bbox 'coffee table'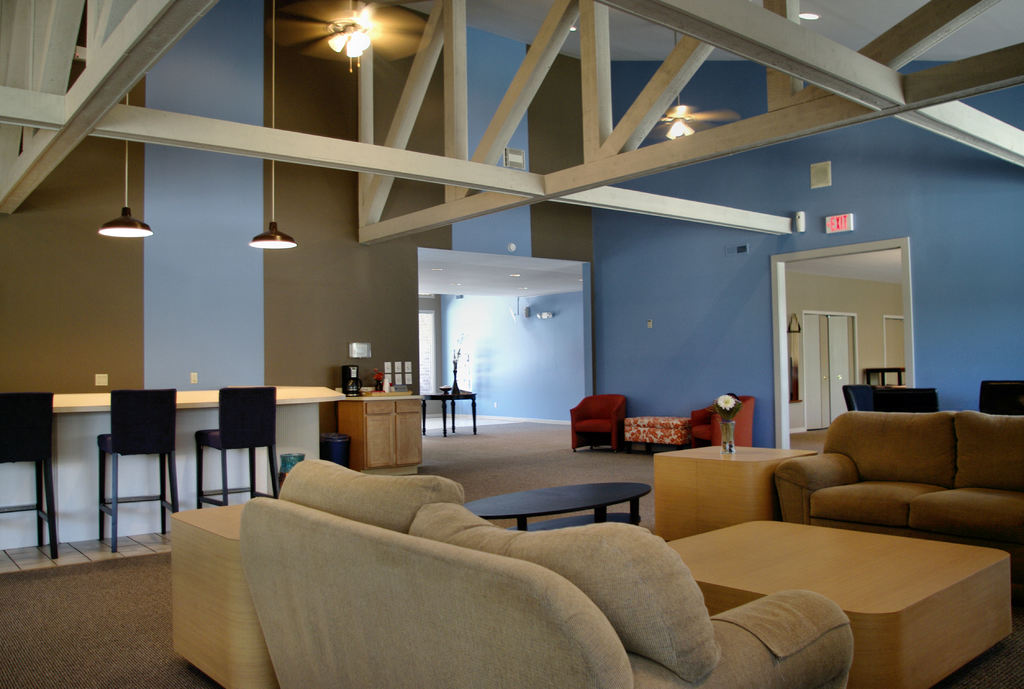
l=425, t=393, r=483, b=437
